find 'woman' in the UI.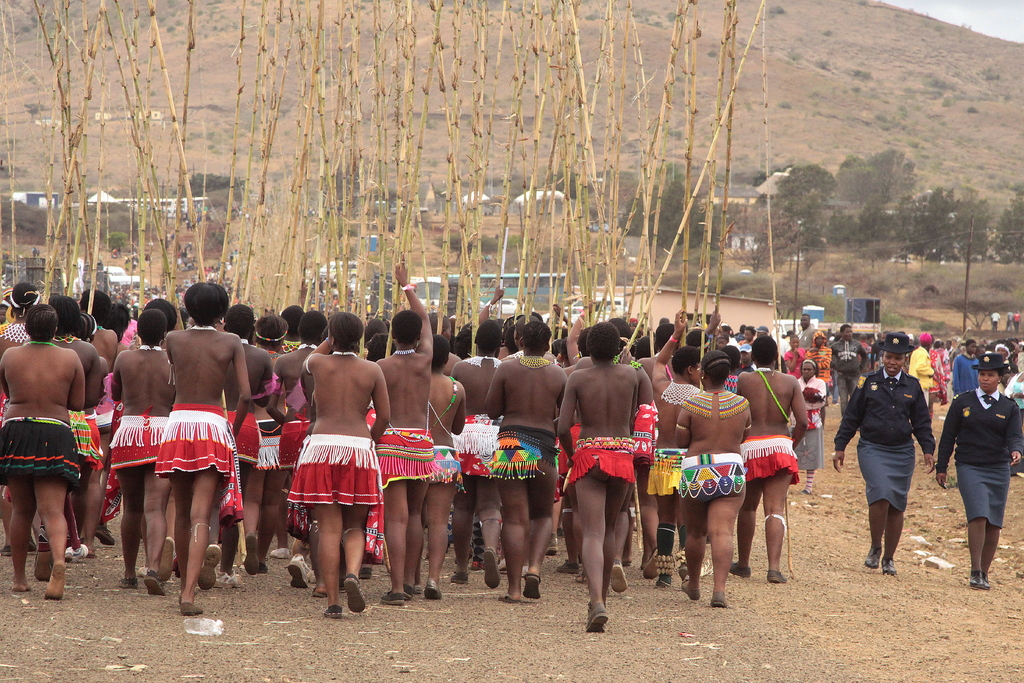
UI element at bbox(671, 349, 745, 613).
